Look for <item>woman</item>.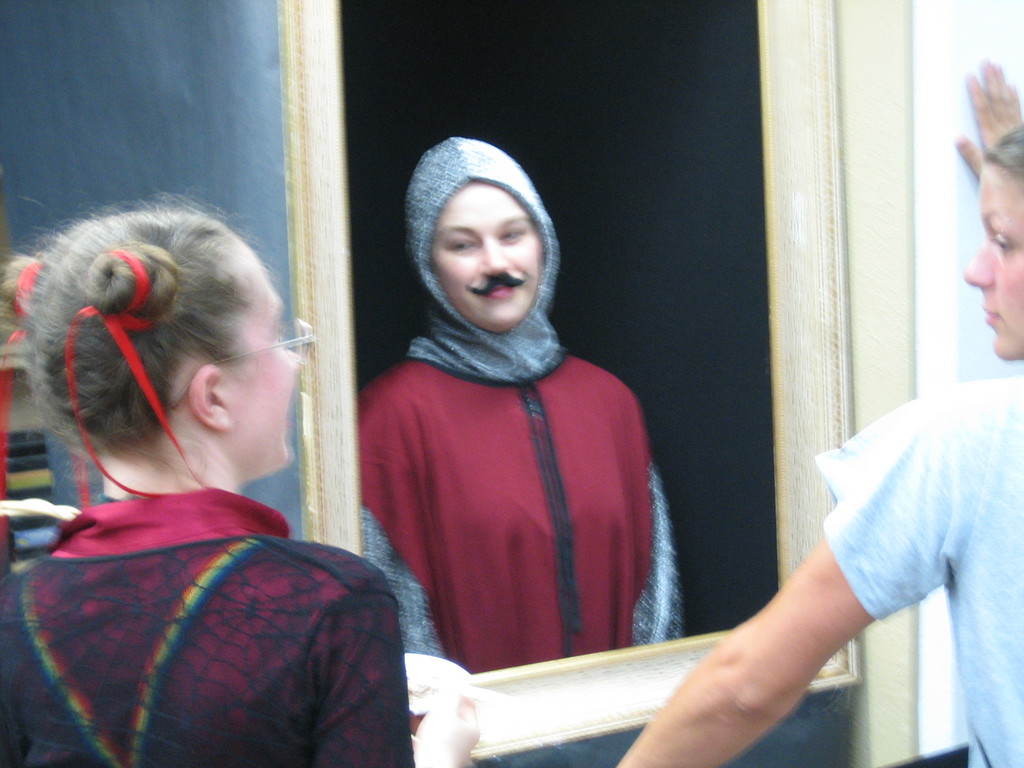
Found: x1=0, y1=193, x2=489, y2=767.
